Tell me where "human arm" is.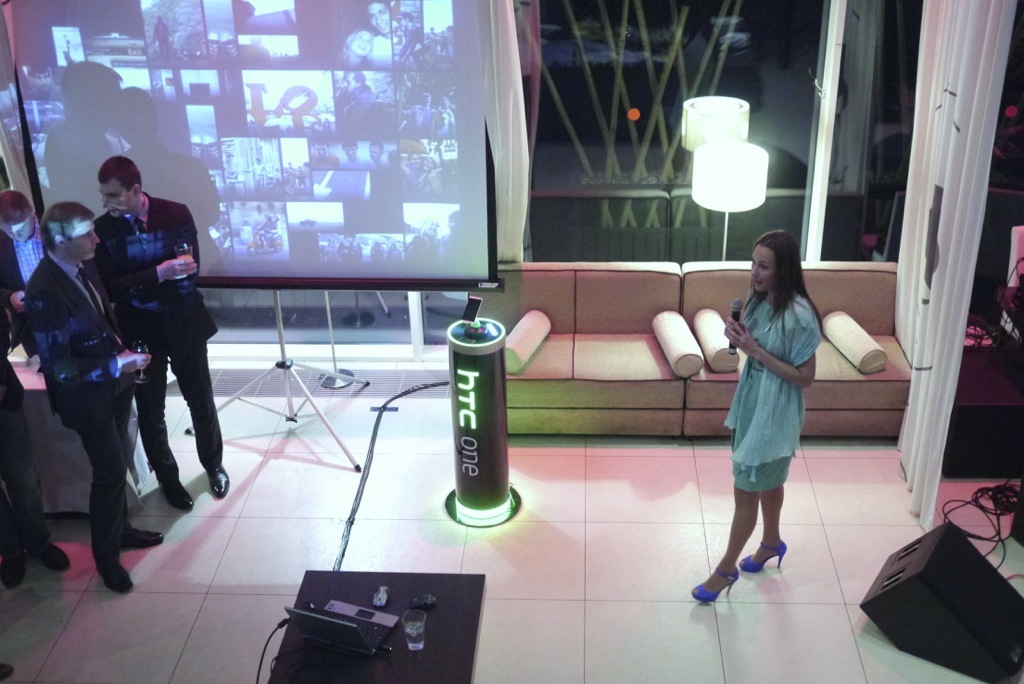
"human arm" is at x1=35 y1=288 x2=152 y2=379.
